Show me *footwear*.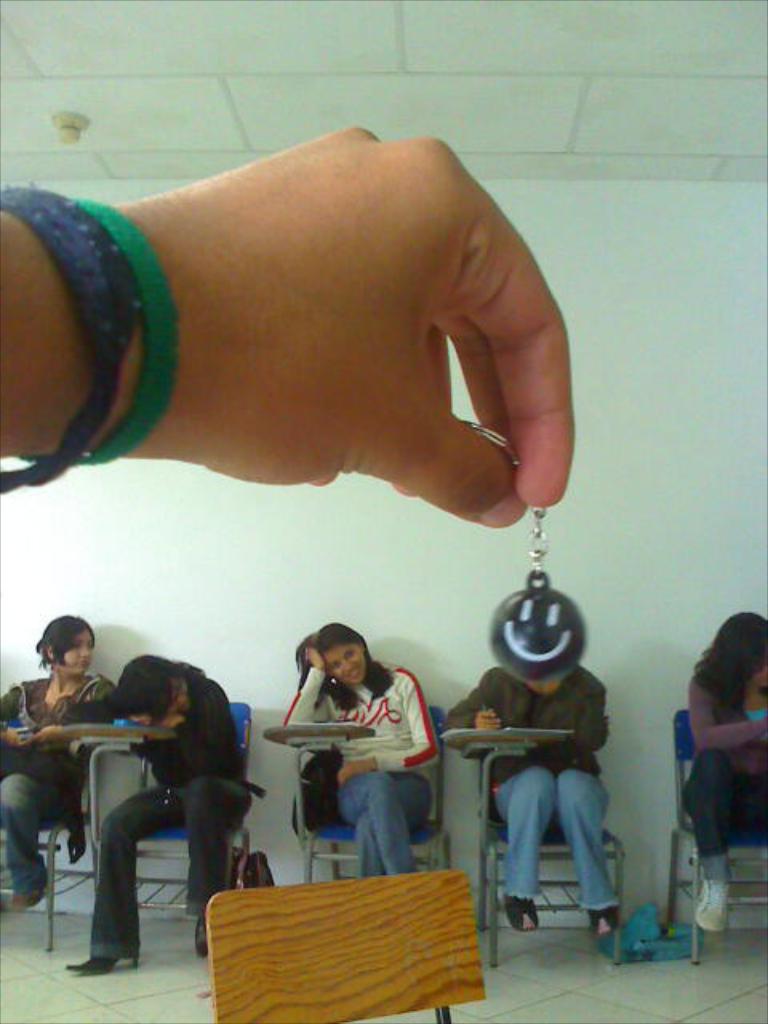
*footwear* is here: 696, 878, 746, 933.
